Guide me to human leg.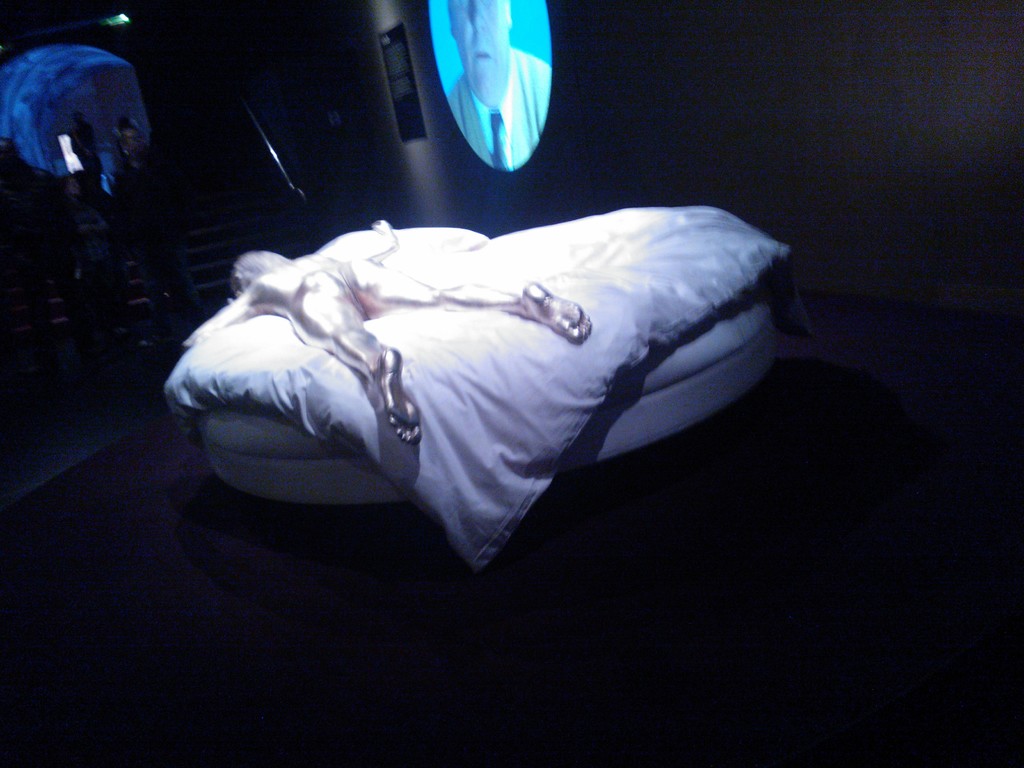
Guidance: x1=352, y1=261, x2=591, y2=346.
